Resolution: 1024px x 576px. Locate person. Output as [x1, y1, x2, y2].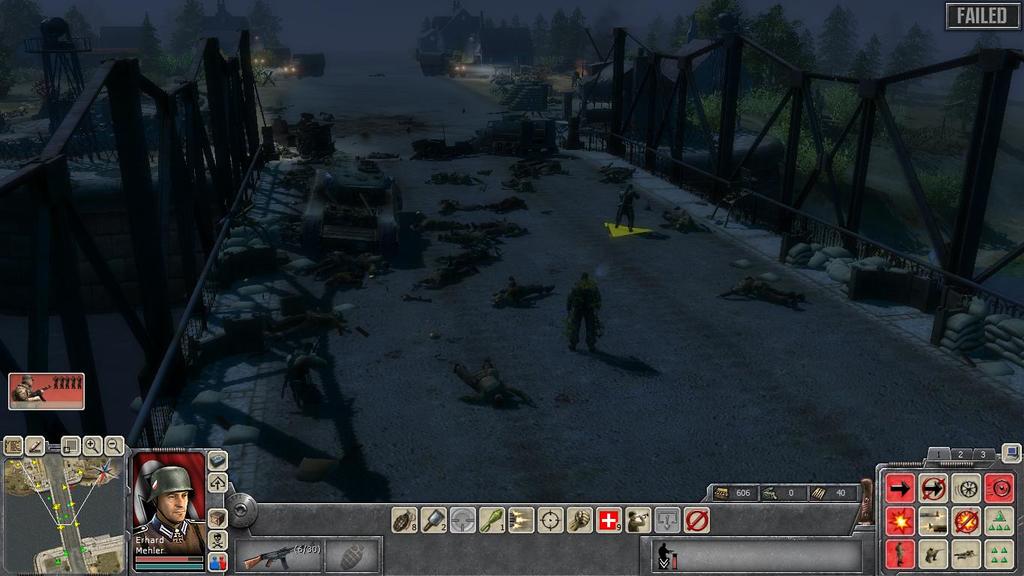
[133, 465, 206, 552].
